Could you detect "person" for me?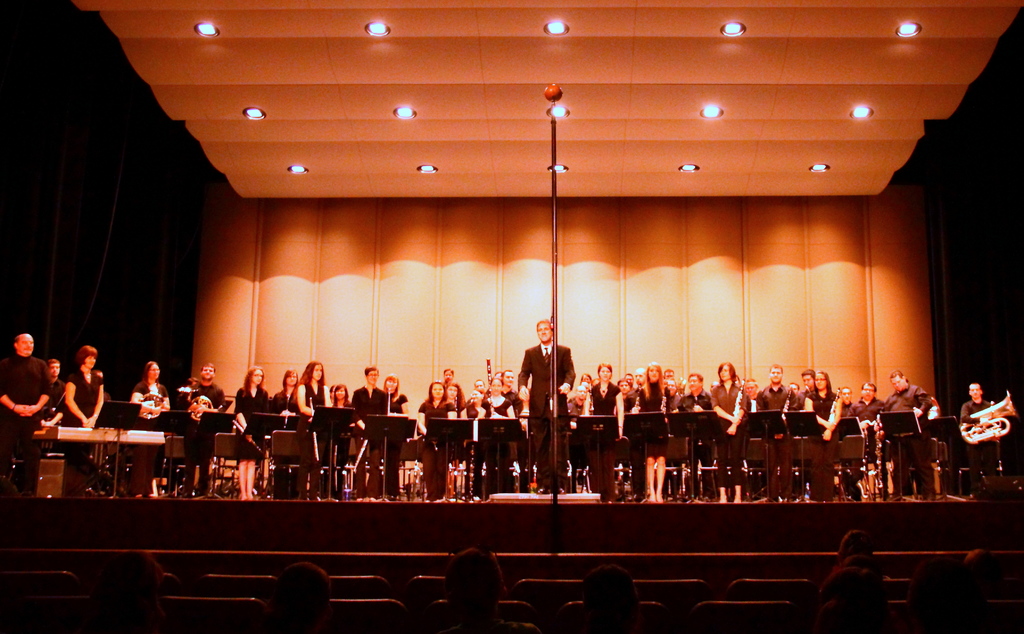
Detection result: rect(353, 368, 399, 506).
